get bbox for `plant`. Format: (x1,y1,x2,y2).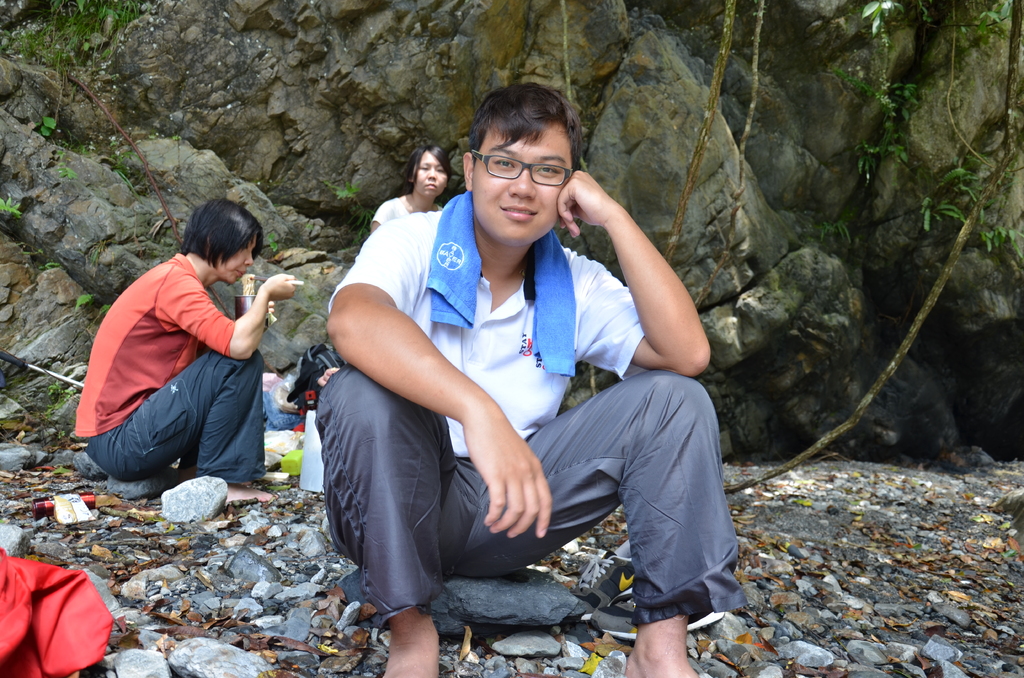
(326,182,360,200).
